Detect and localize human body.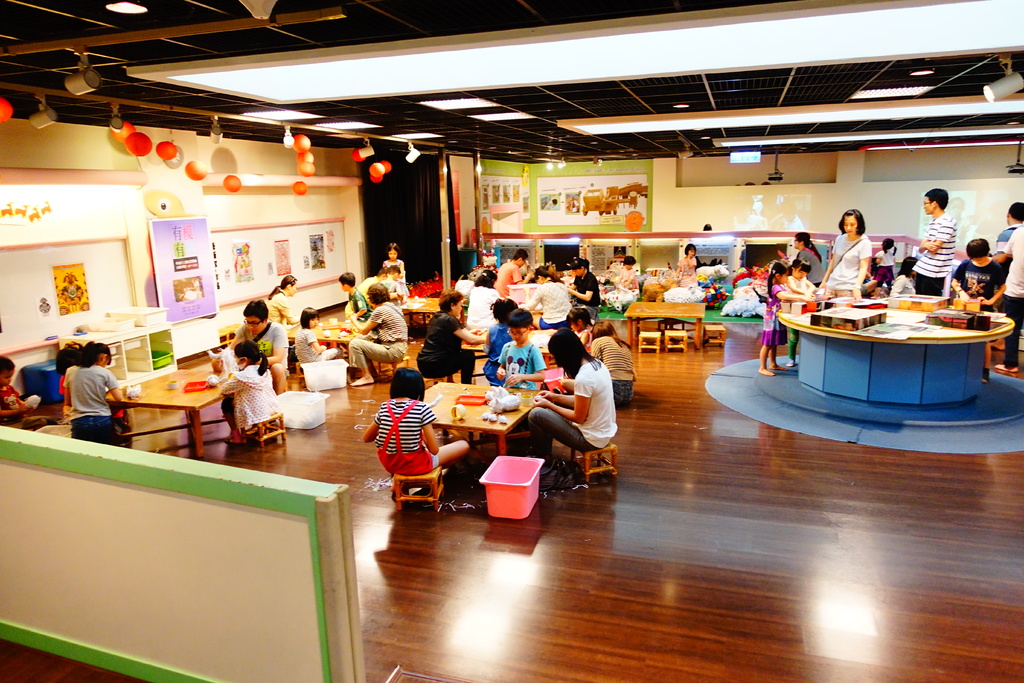
Localized at bbox=[756, 260, 809, 375].
